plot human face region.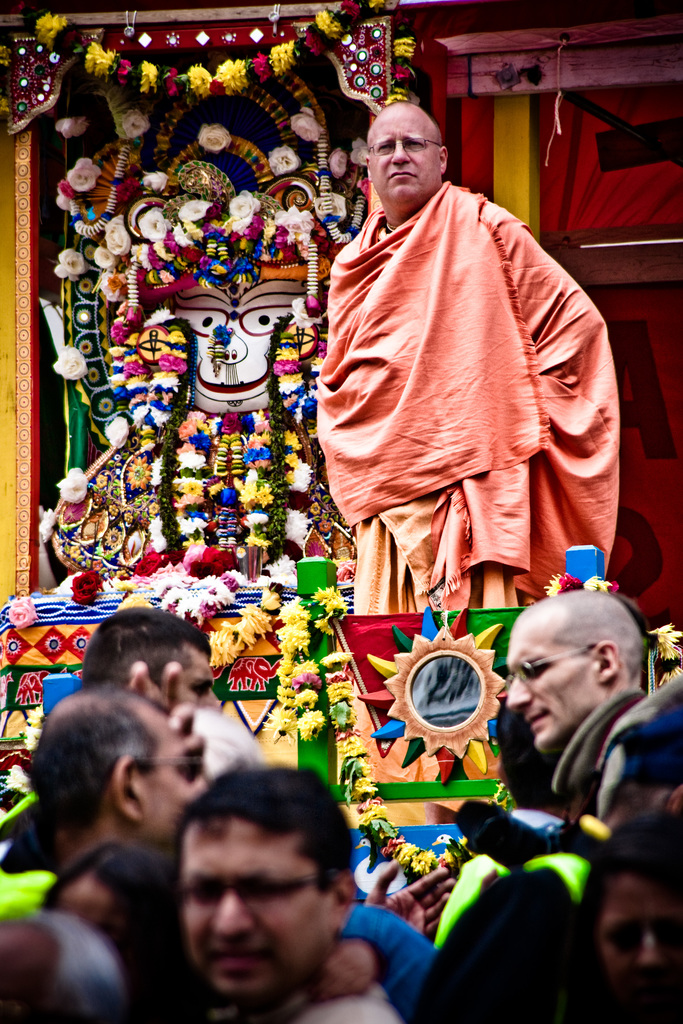
Plotted at l=607, t=884, r=682, b=1012.
